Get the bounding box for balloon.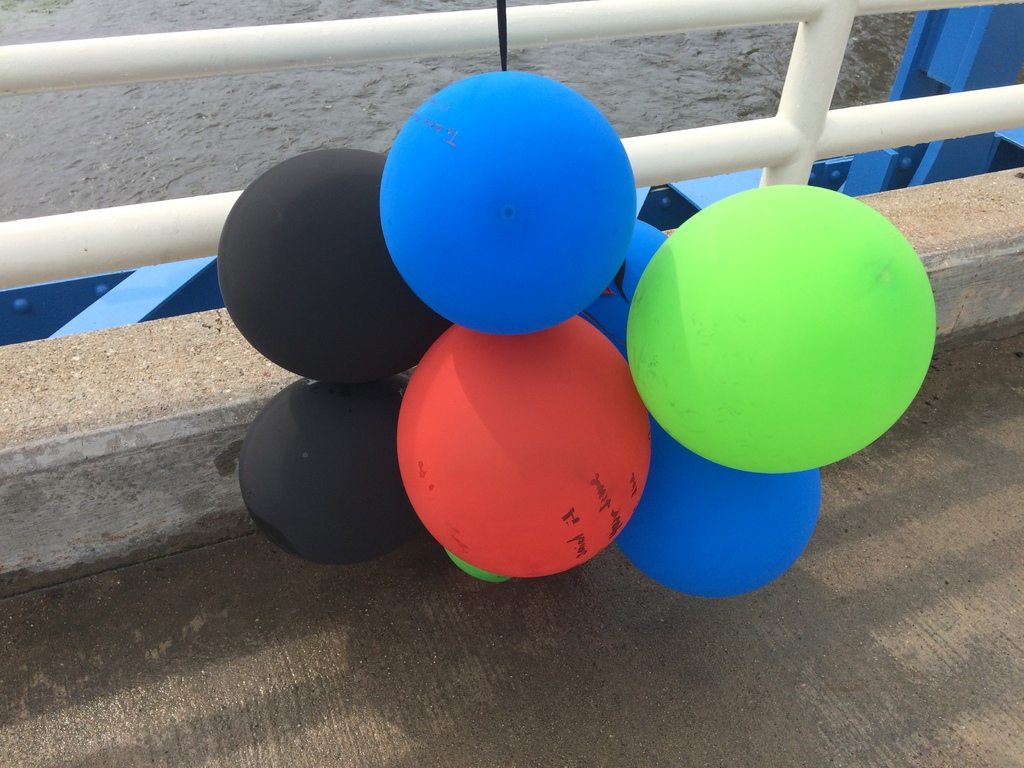
(585, 224, 667, 352).
